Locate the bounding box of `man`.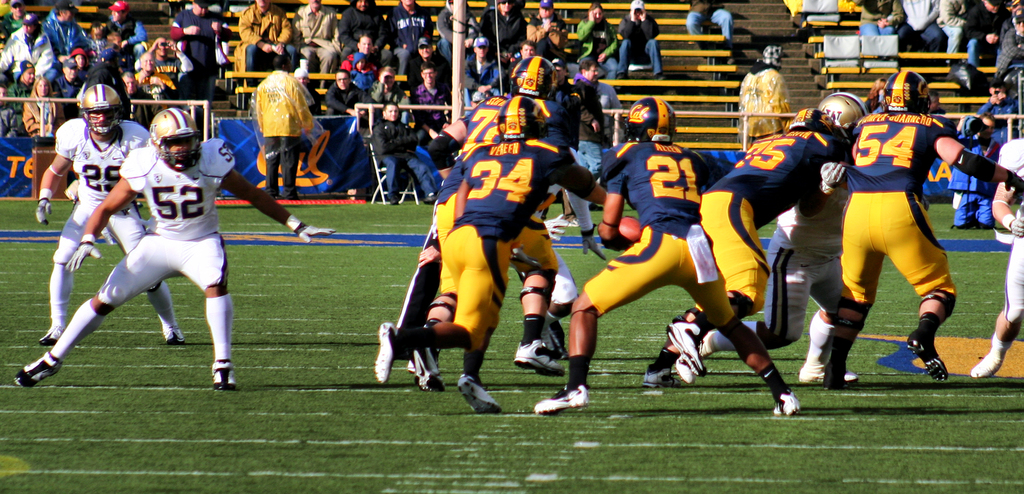
Bounding box: x1=412 y1=37 x2=452 y2=92.
